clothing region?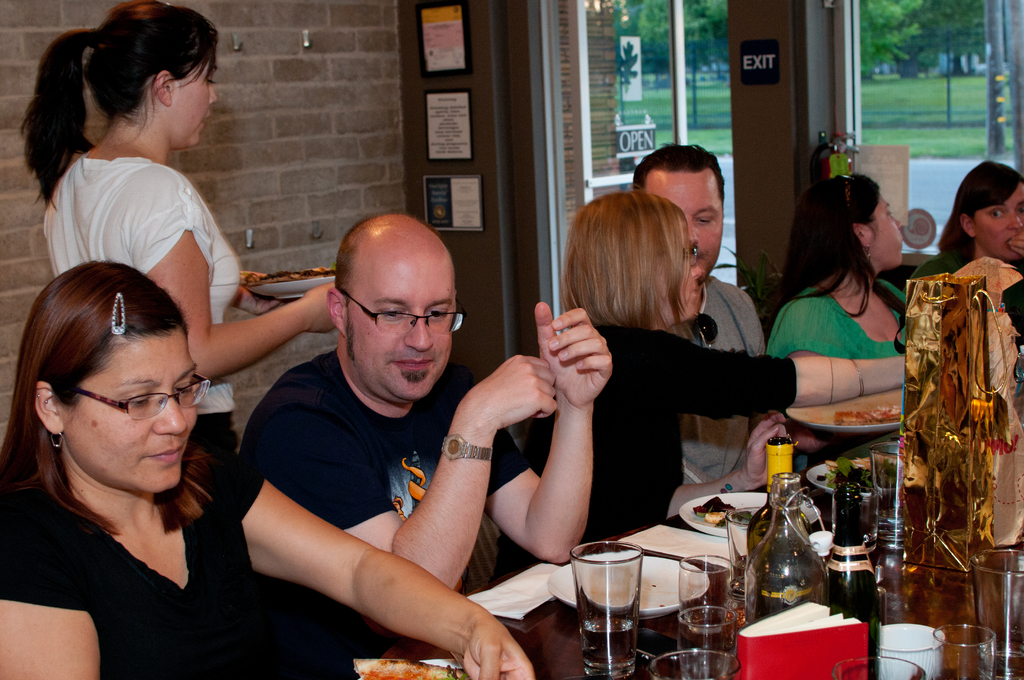
[x1=682, y1=275, x2=766, y2=481]
